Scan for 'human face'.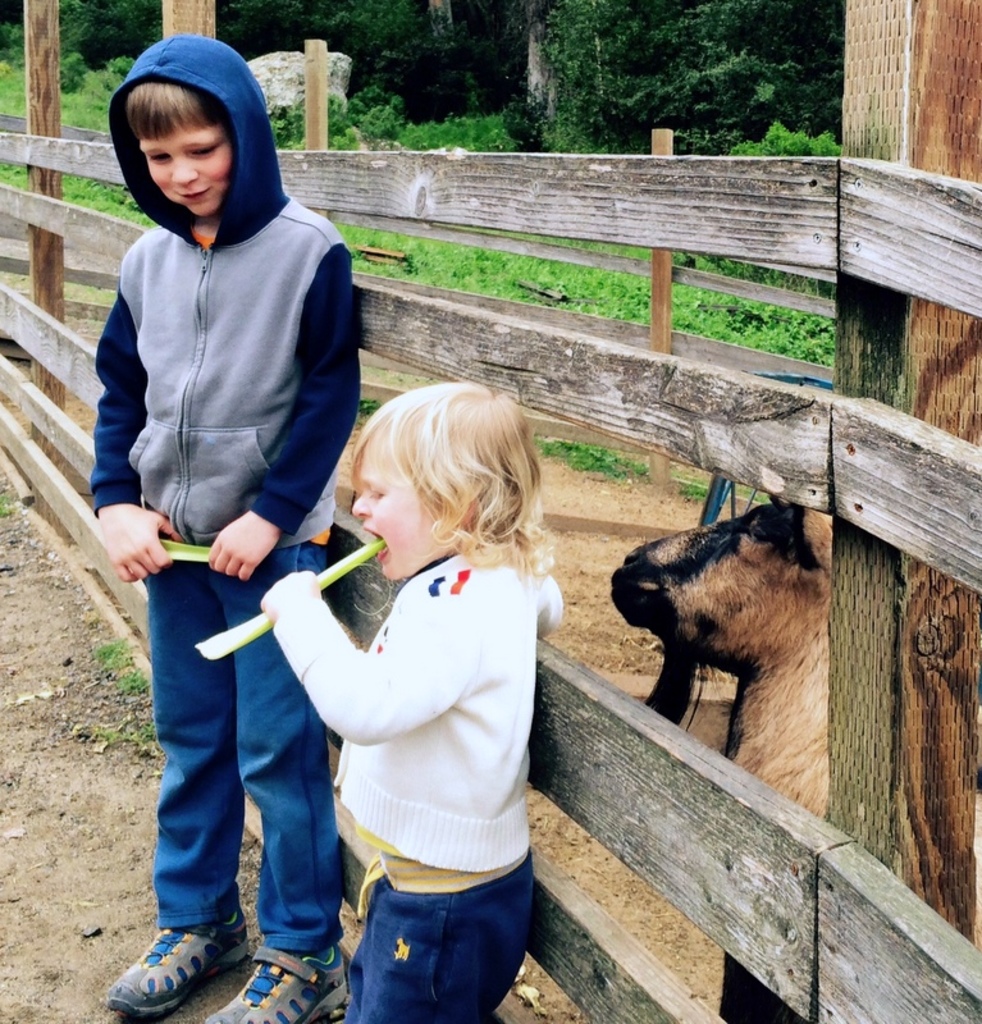
Scan result: <region>134, 124, 233, 218</region>.
